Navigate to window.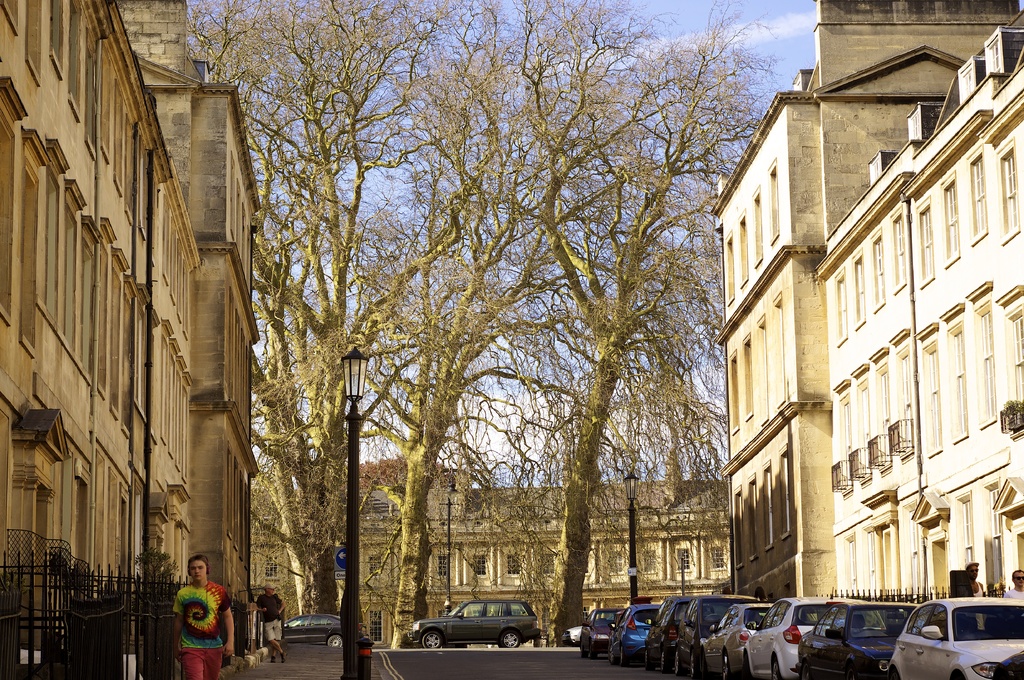
Navigation target: (723, 230, 737, 306).
